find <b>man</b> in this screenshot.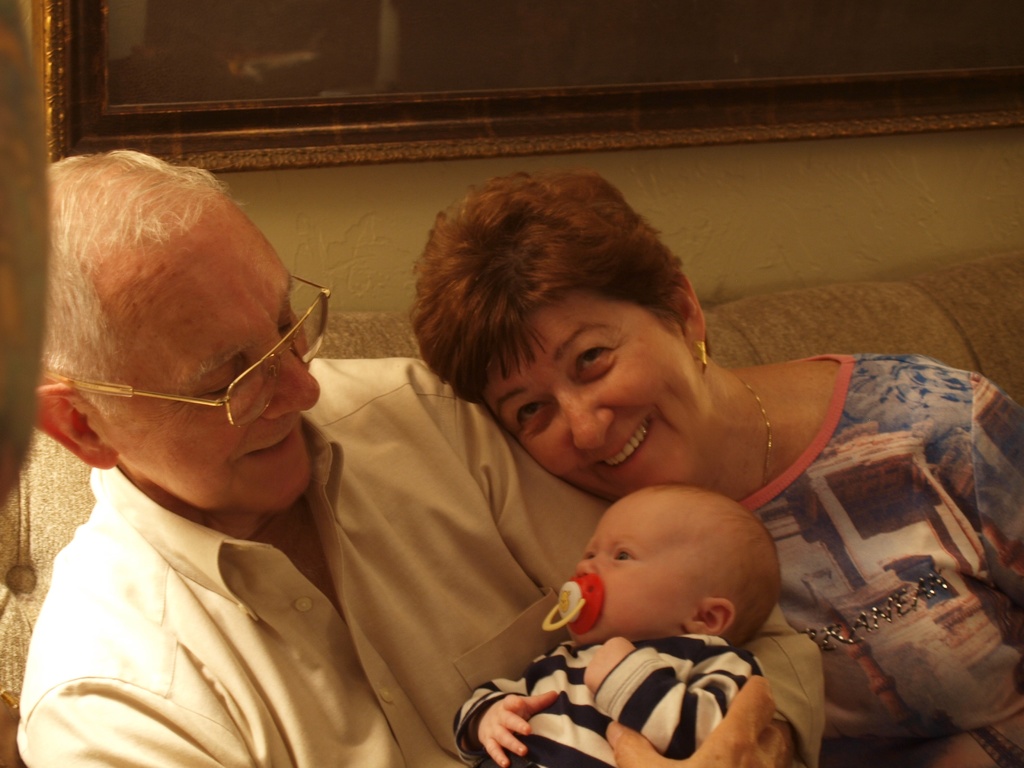
The bounding box for <b>man</b> is rect(38, 149, 784, 765).
